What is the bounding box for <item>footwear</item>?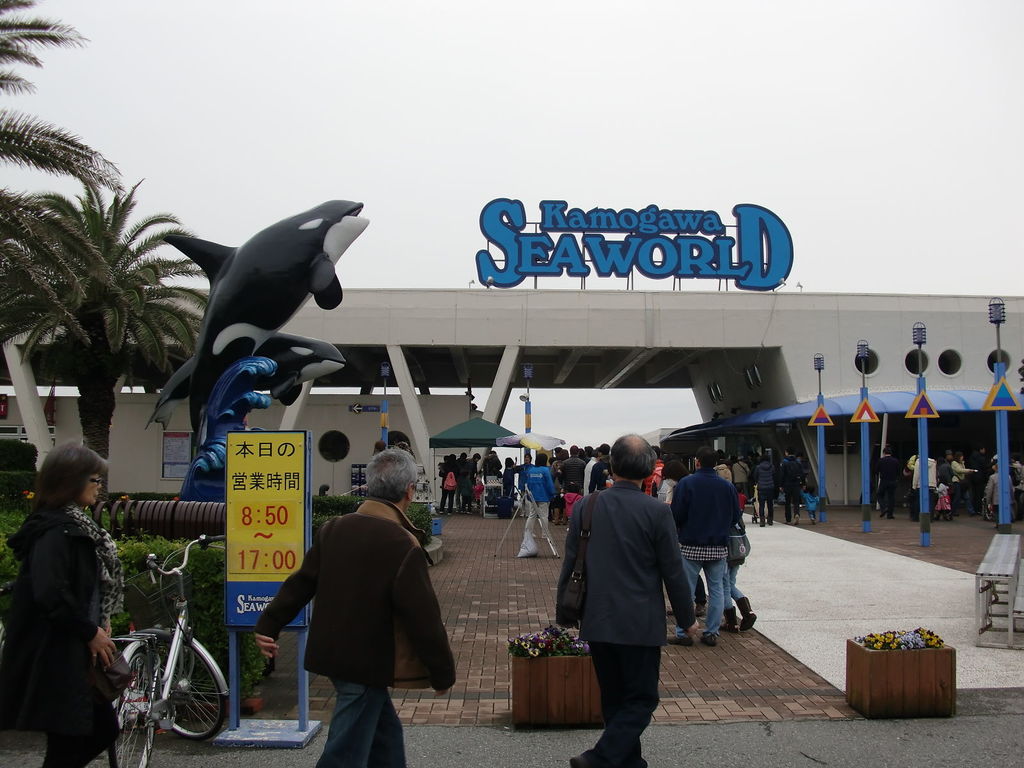
[left=793, top=512, right=803, bottom=527].
